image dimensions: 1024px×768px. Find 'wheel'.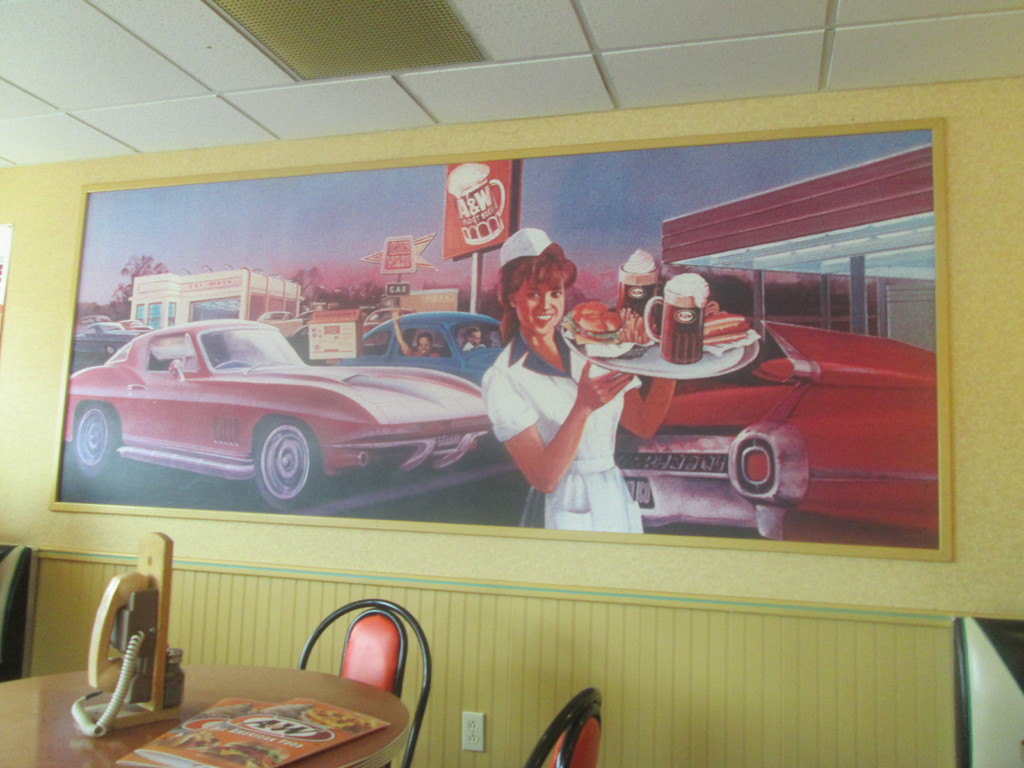
71,403,116,476.
